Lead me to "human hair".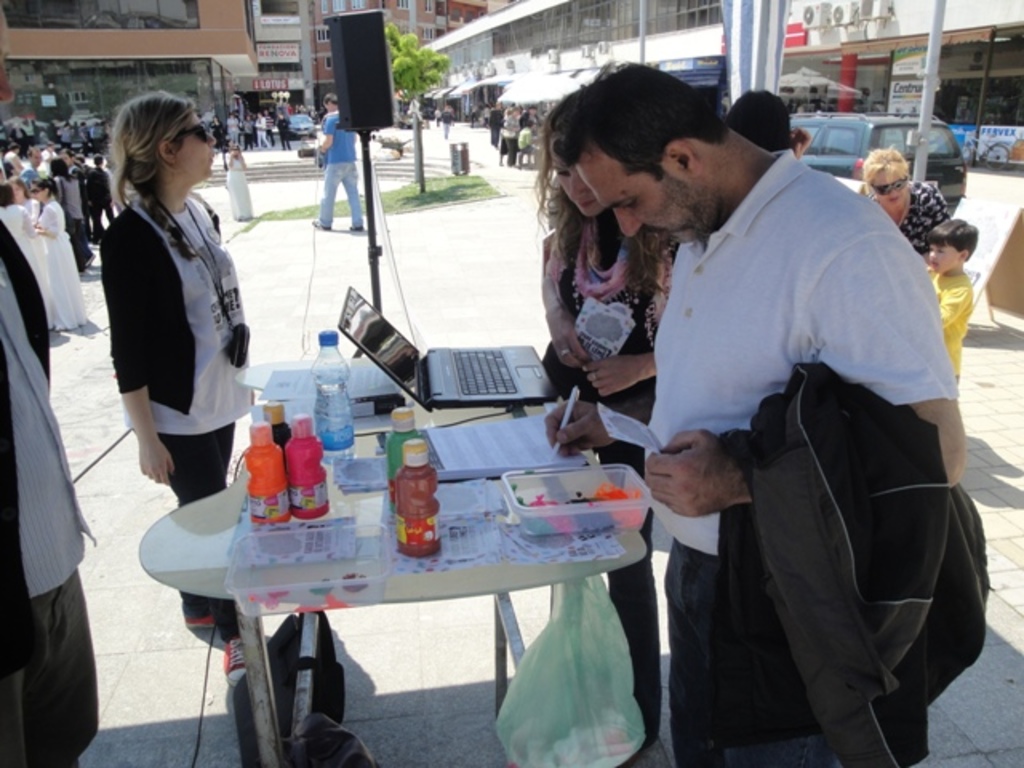
Lead to (322, 93, 339, 107).
